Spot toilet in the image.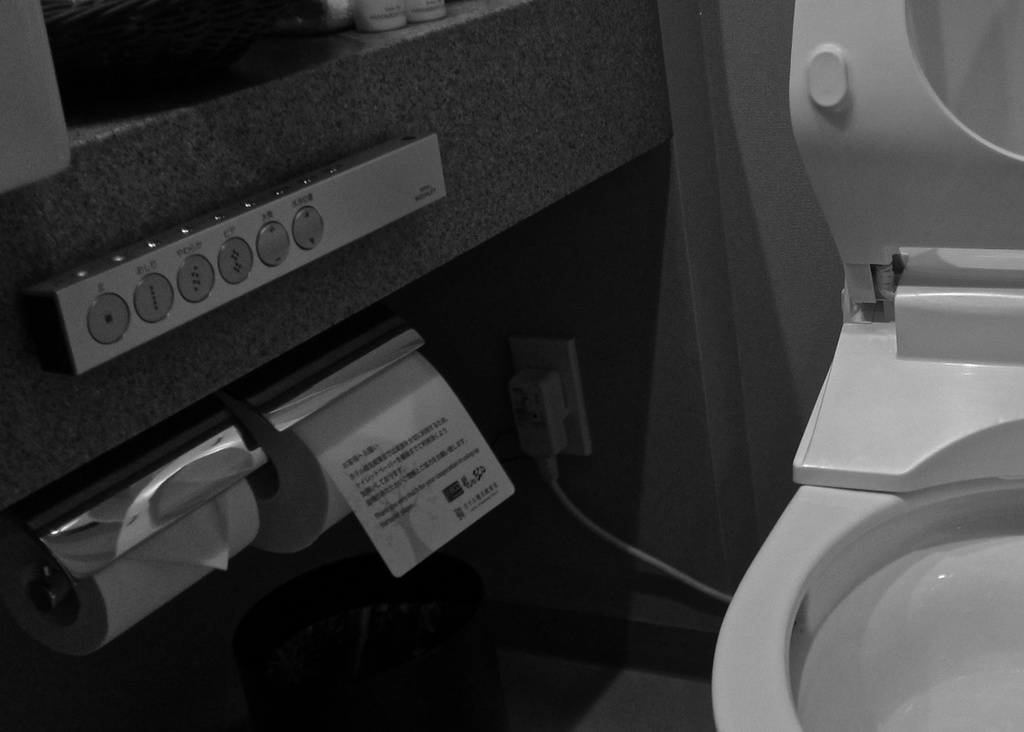
toilet found at pyautogui.locateOnScreen(709, 0, 1022, 731).
